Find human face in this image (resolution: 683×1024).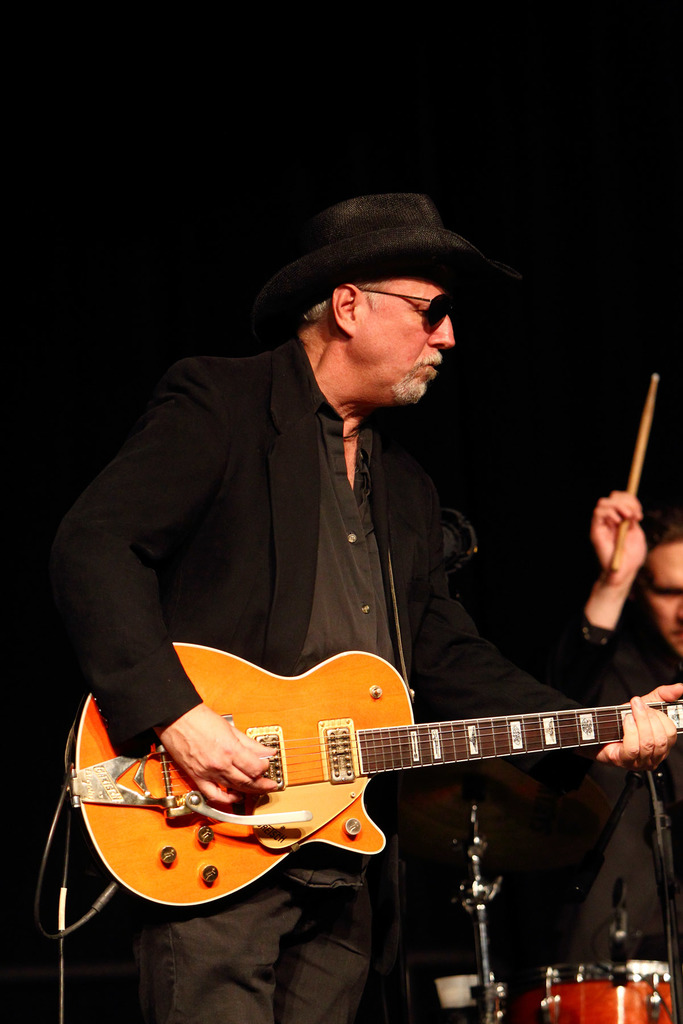
crop(357, 267, 458, 407).
